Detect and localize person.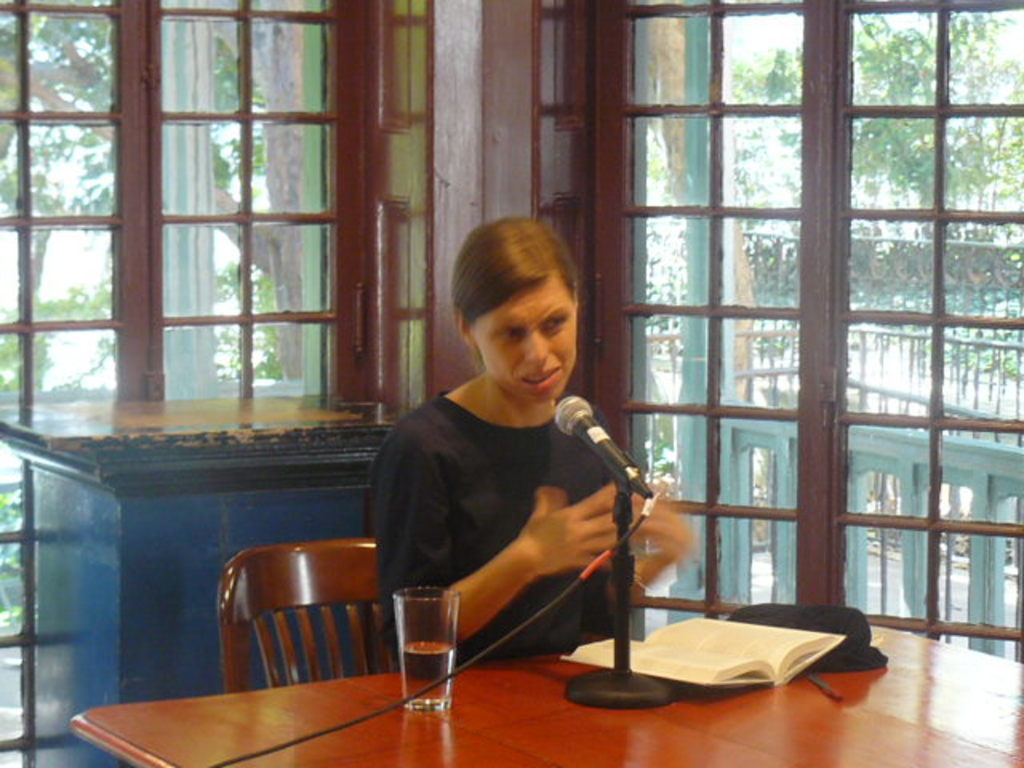
Localized at bbox=[365, 213, 696, 666].
